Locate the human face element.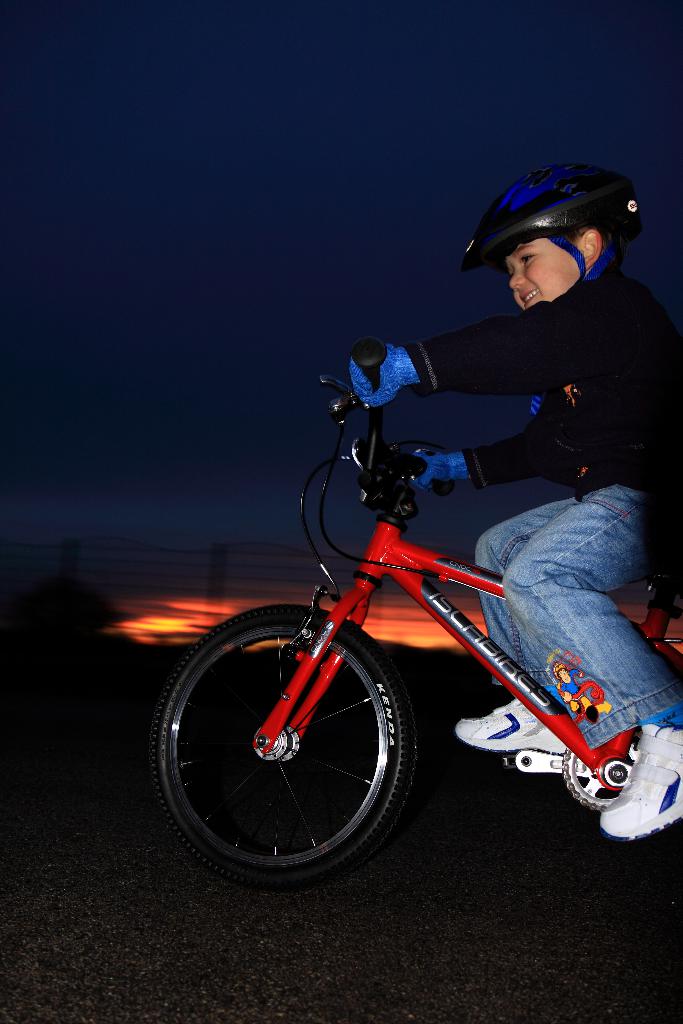
Element bbox: box(505, 230, 579, 304).
